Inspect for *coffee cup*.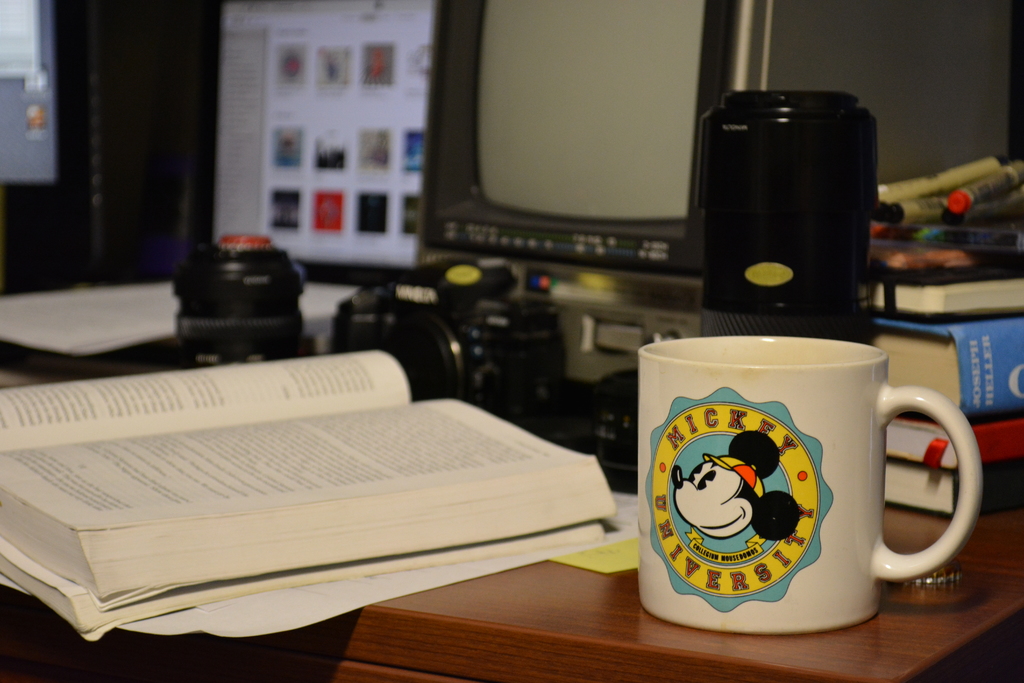
Inspection: 631/329/991/637.
